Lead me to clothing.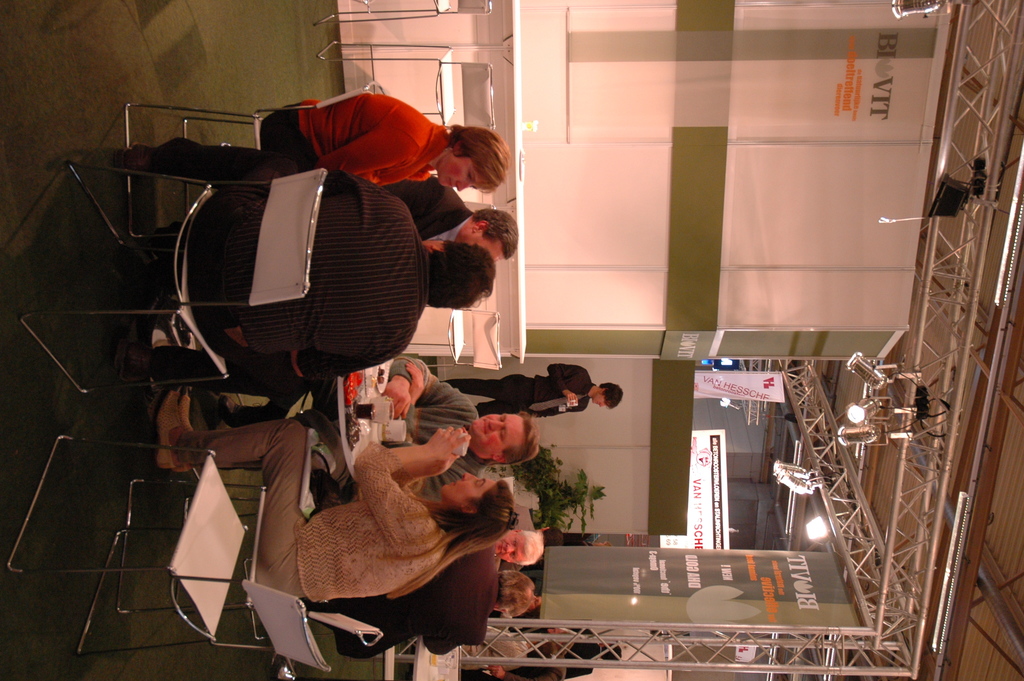
Lead to left=330, top=531, right=504, bottom=652.
